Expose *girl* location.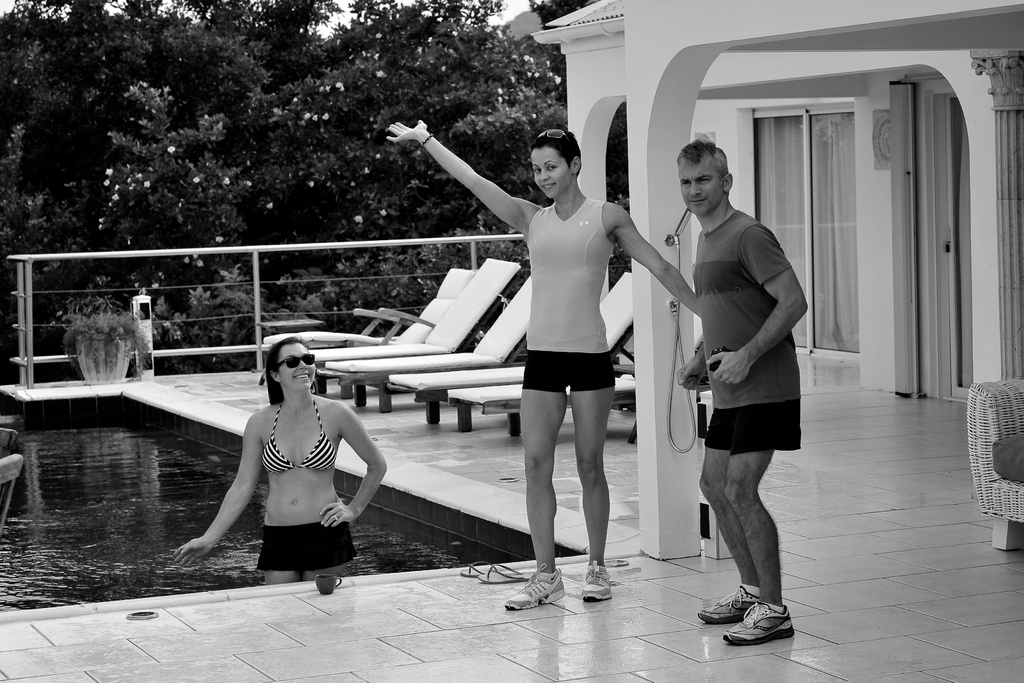
Exposed at [left=172, top=336, right=388, bottom=588].
